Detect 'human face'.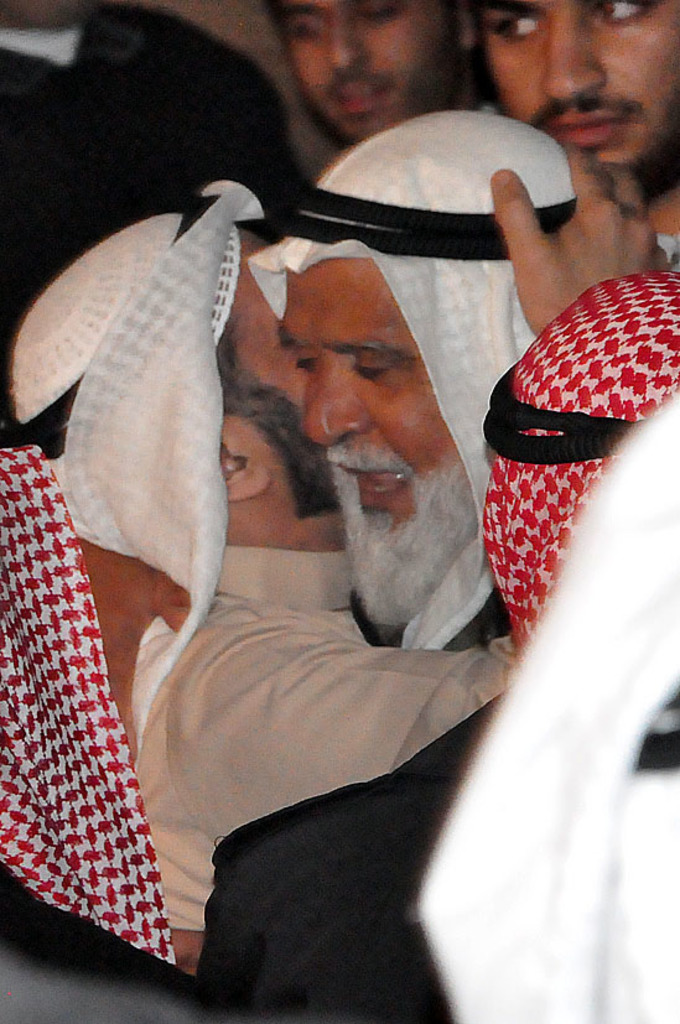
Detected at [x1=275, y1=0, x2=458, y2=145].
